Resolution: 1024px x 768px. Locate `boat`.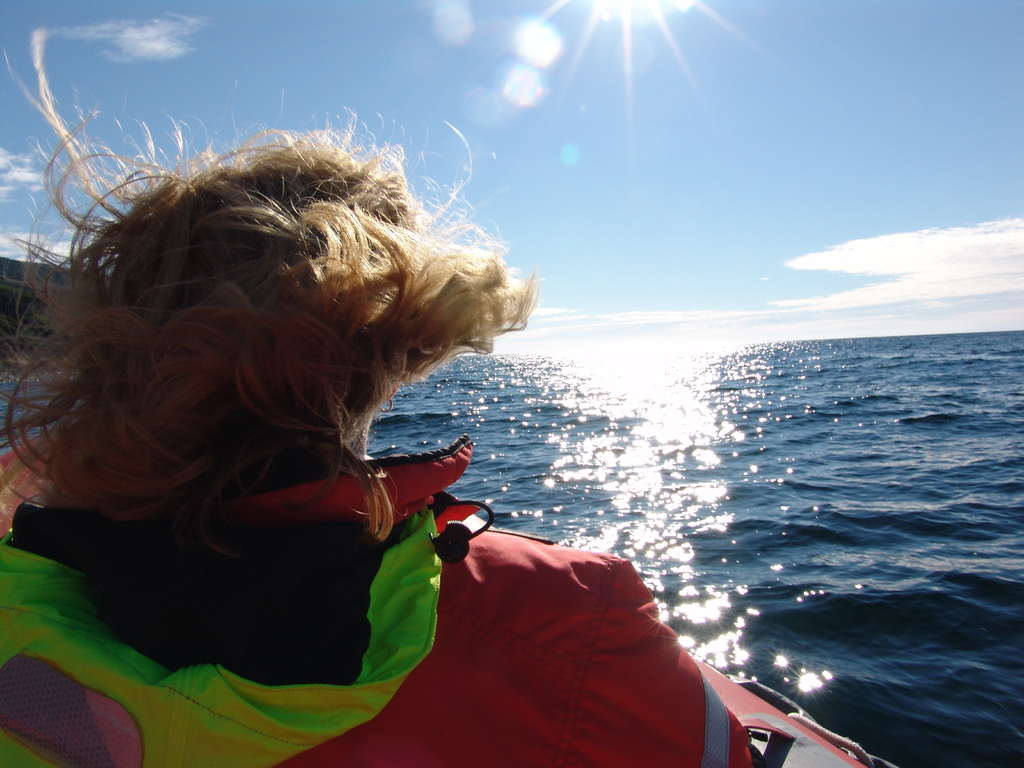
{"left": 691, "top": 653, "right": 900, "bottom": 767}.
